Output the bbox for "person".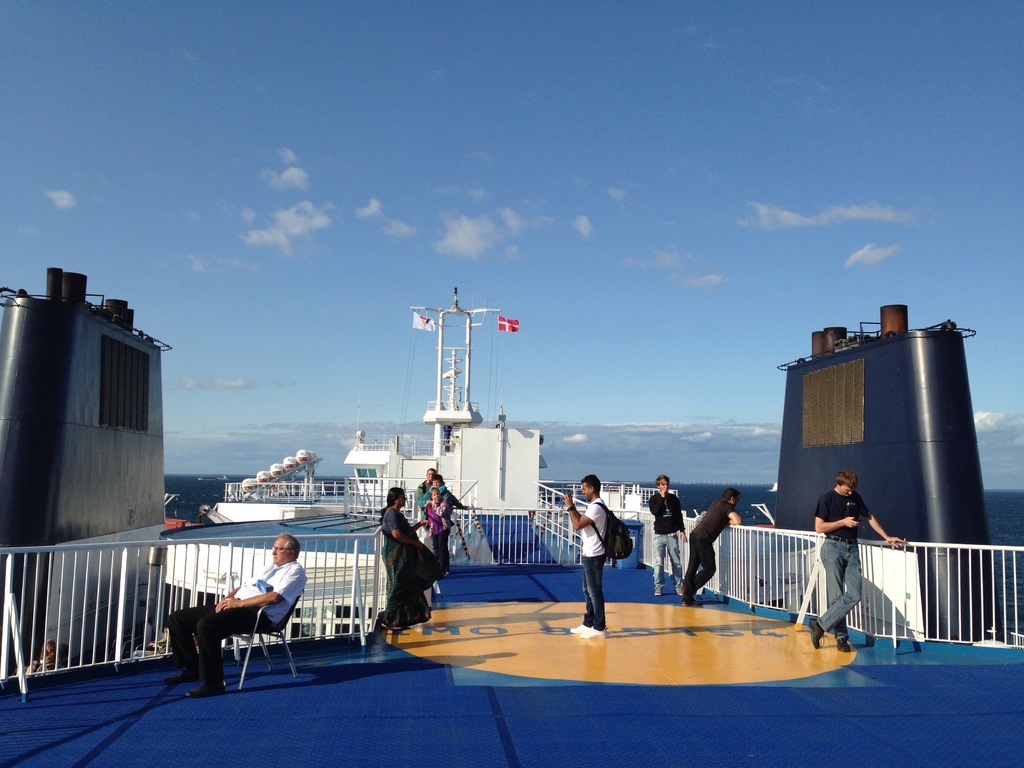
Rect(417, 464, 473, 511).
